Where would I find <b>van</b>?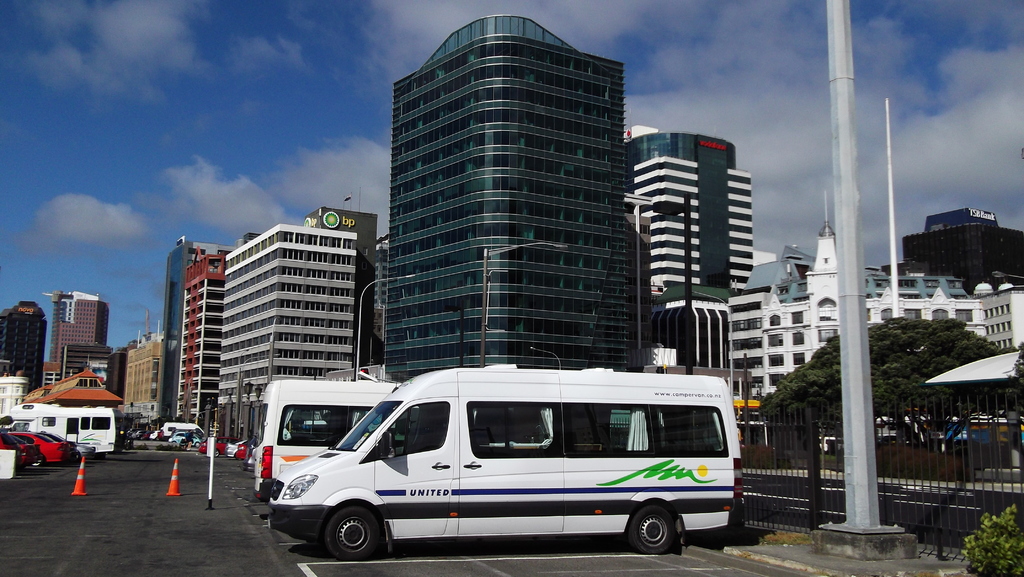
At 252 377 401 500.
